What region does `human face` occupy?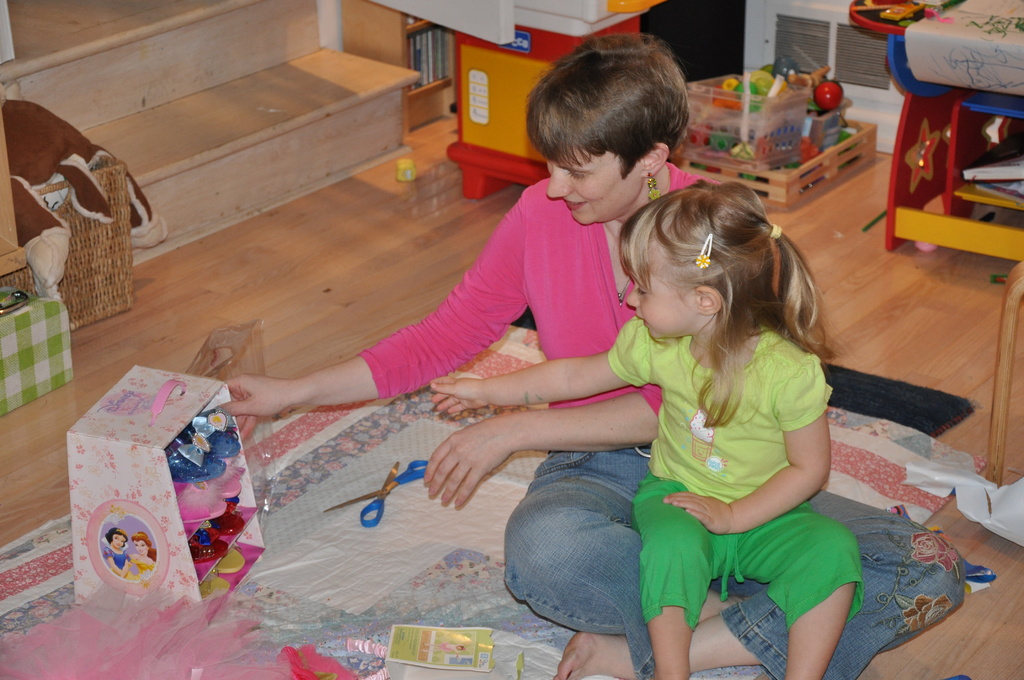
detection(627, 232, 705, 343).
